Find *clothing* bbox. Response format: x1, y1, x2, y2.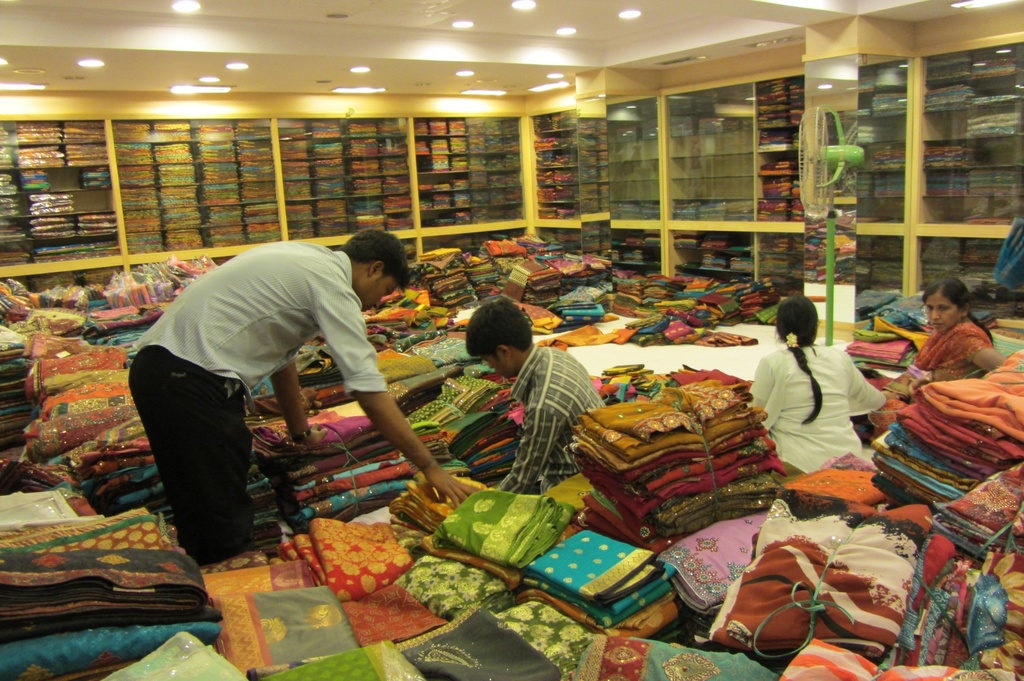
732, 345, 879, 482.
